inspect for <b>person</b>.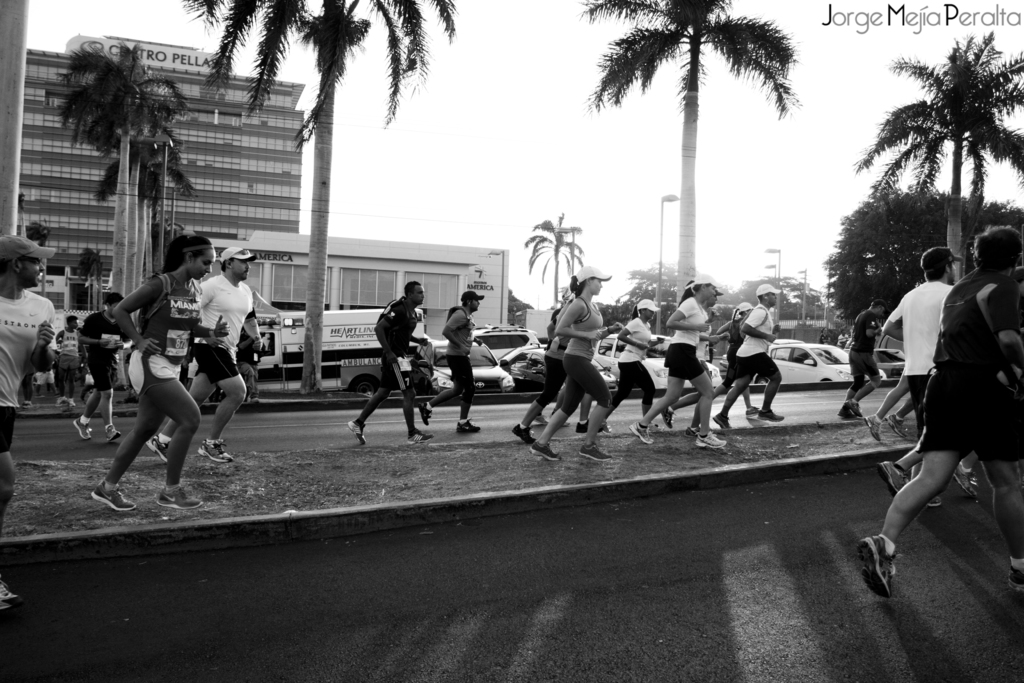
Inspection: Rect(601, 297, 663, 434).
